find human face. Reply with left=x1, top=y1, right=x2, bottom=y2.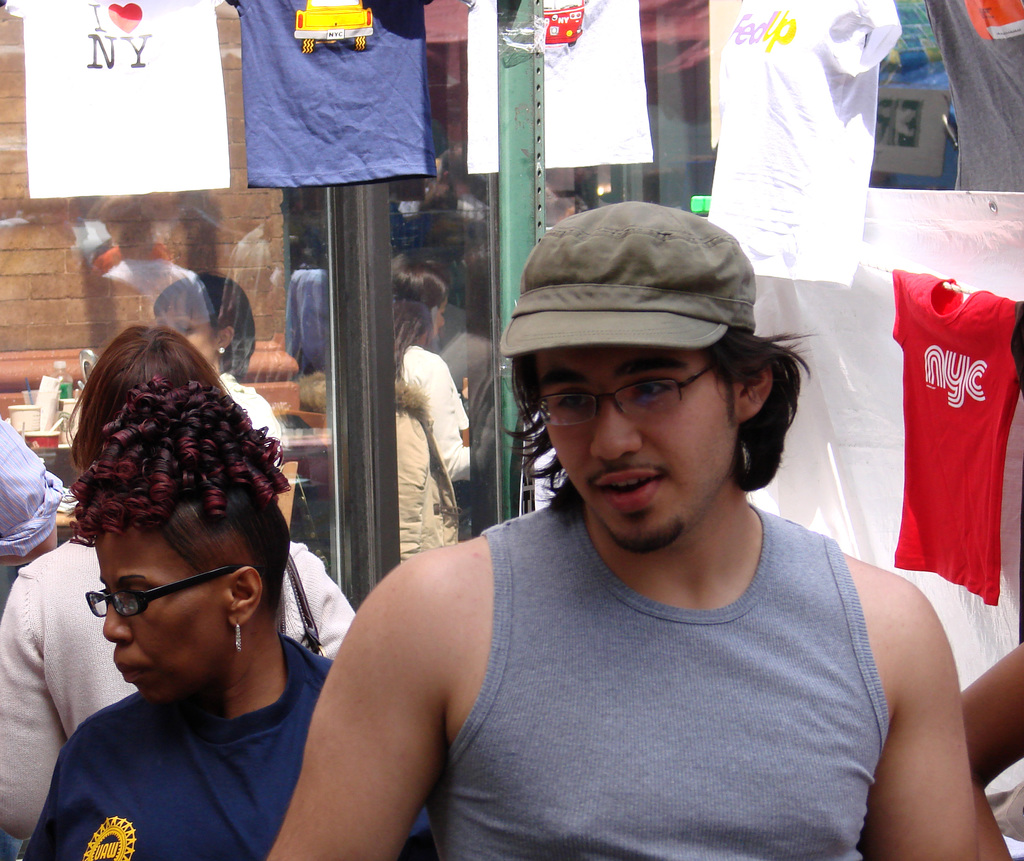
left=536, top=348, right=744, bottom=549.
